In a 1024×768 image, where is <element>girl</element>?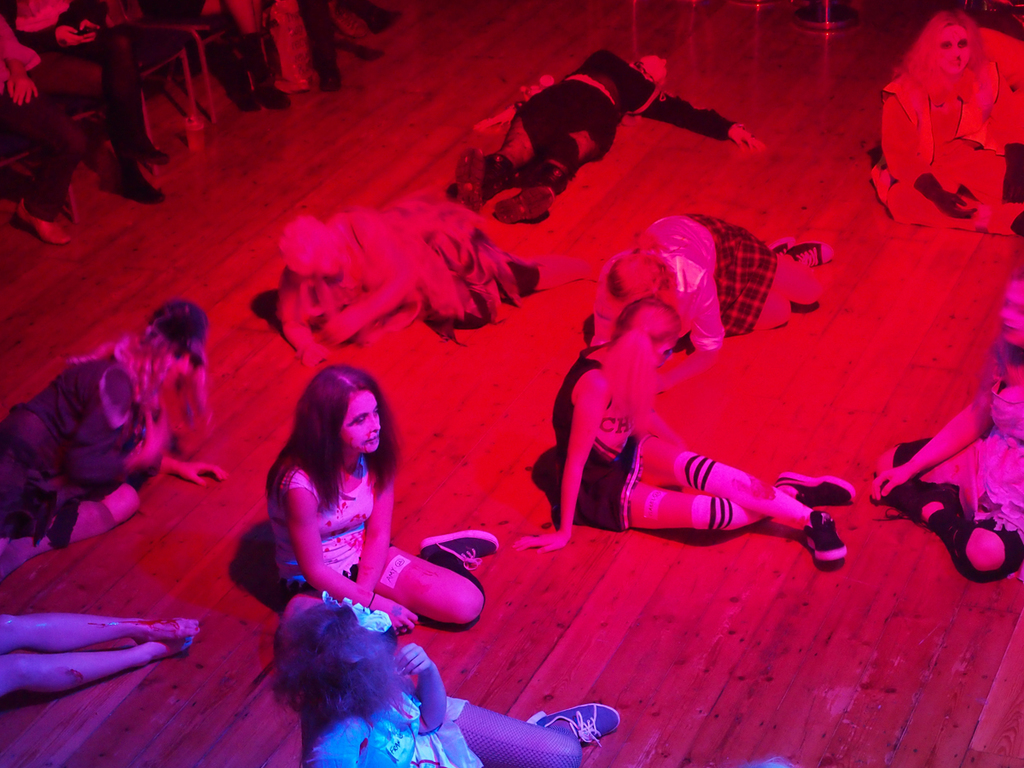
BBox(264, 363, 498, 634).
